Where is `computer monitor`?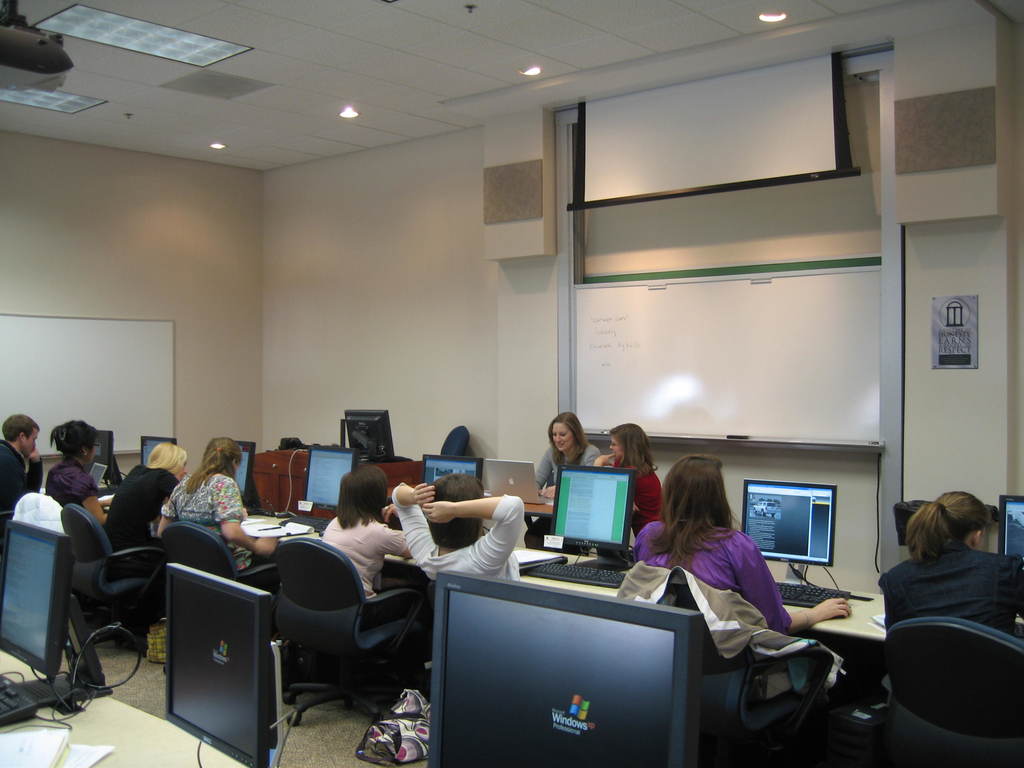
x1=90 y1=430 x2=112 y2=480.
